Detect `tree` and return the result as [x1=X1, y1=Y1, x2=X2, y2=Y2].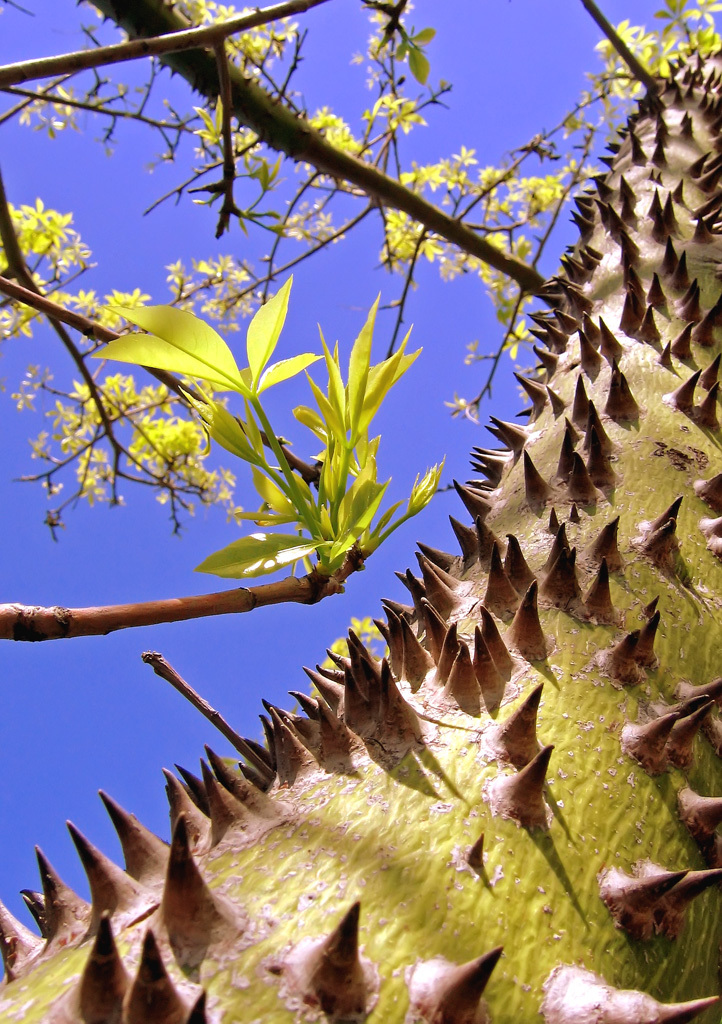
[x1=14, y1=0, x2=706, y2=1023].
